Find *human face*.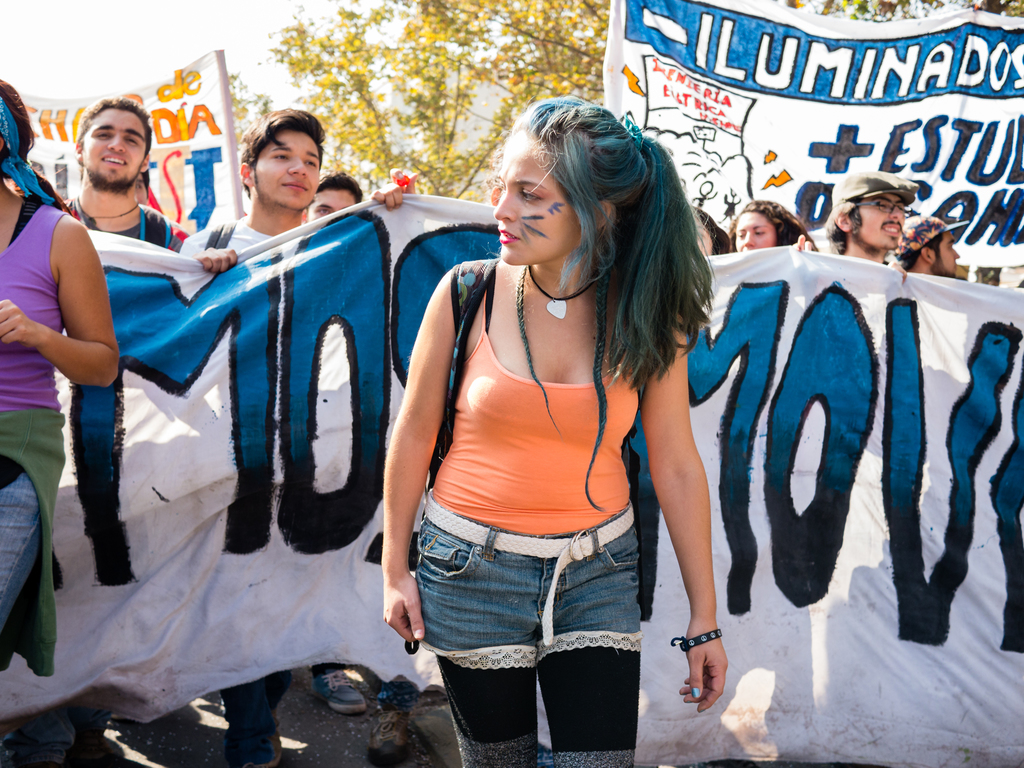
<box>247,127,321,211</box>.
